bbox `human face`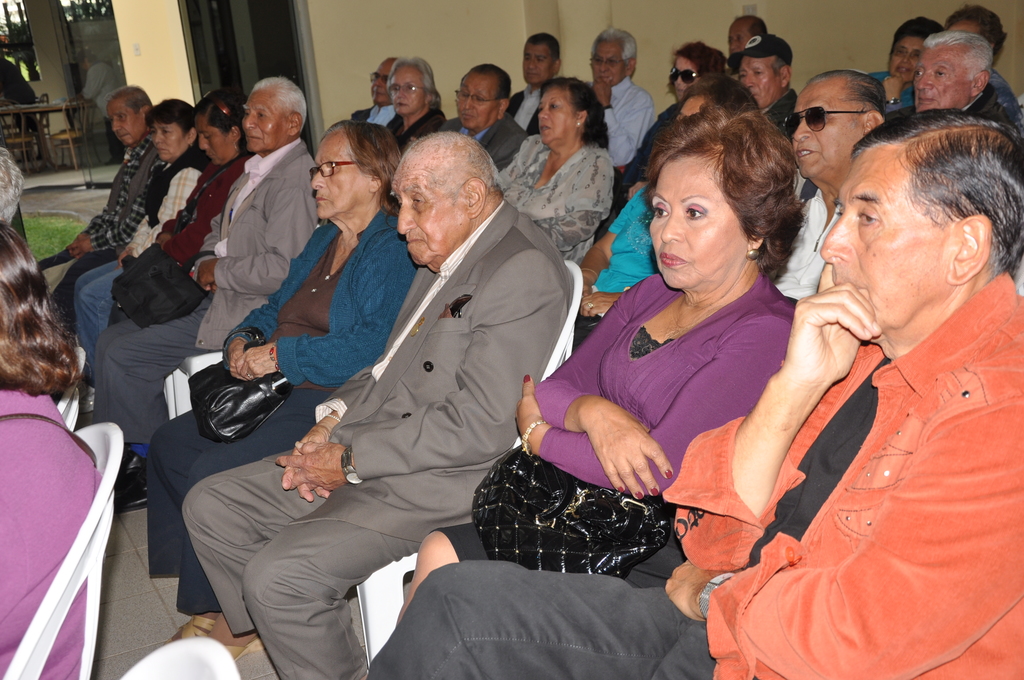
(left=674, top=58, right=699, bottom=97)
